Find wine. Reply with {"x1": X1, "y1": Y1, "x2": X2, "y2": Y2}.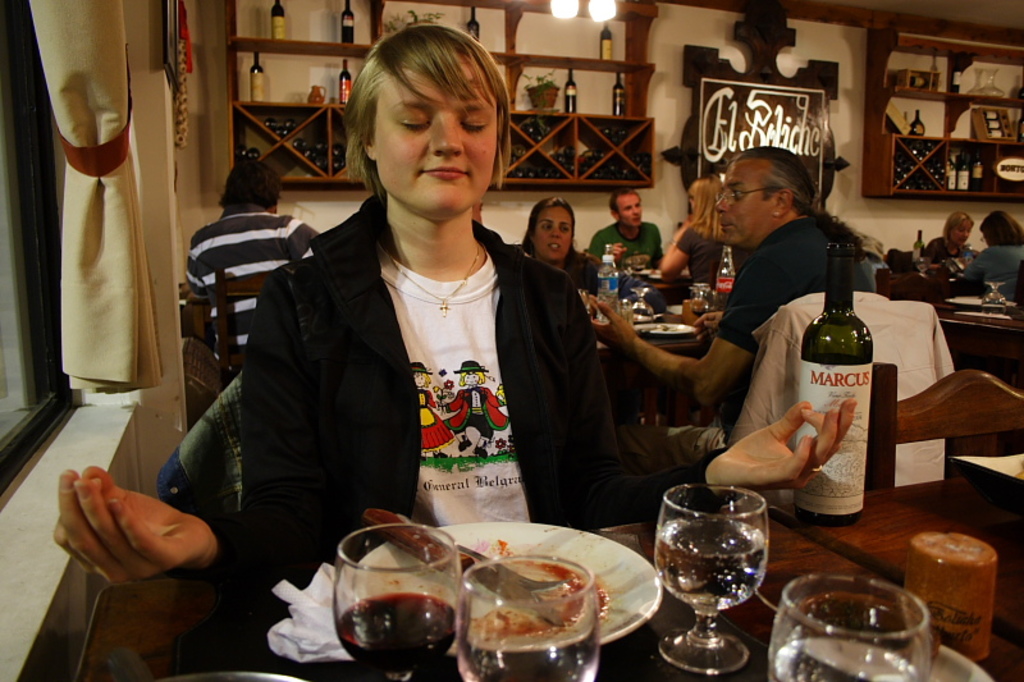
{"x1": 772, "y1": 636, "x2": 919, "y2": 681}.
